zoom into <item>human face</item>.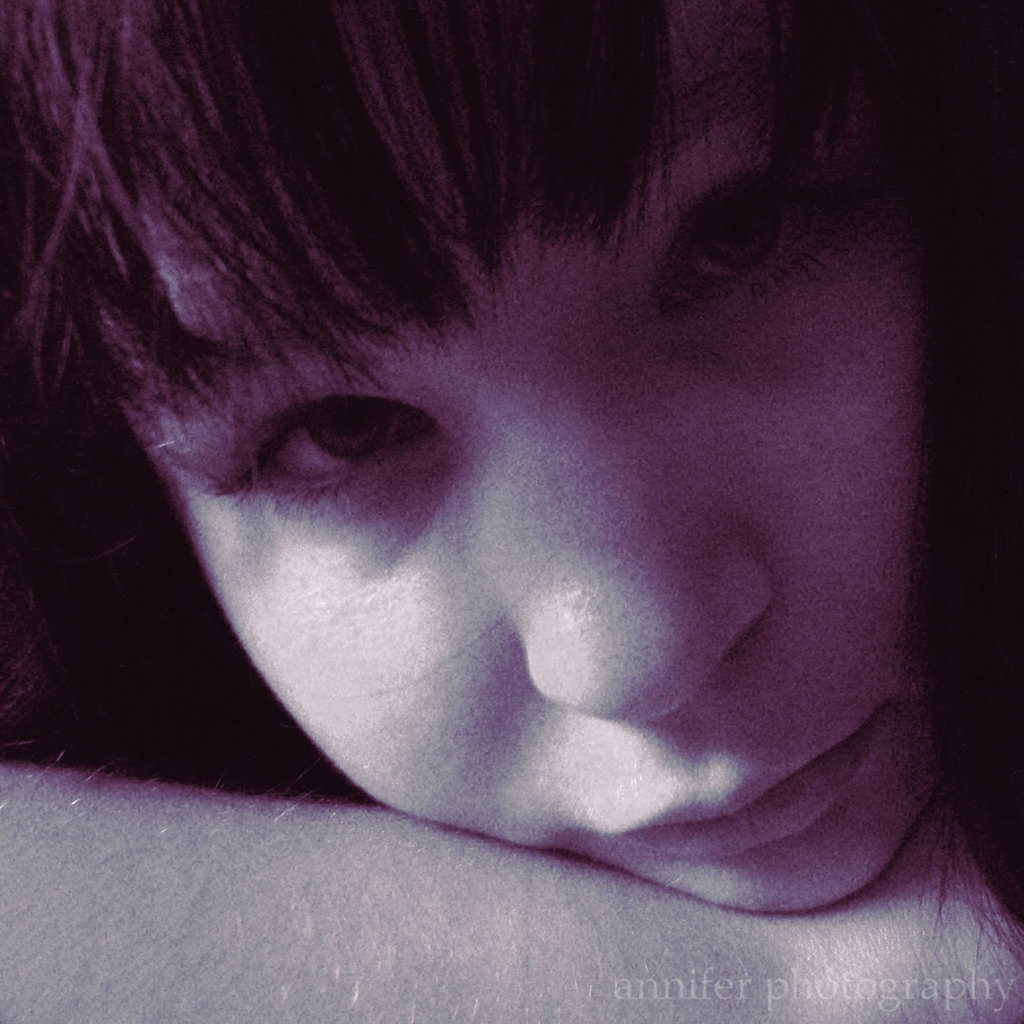
Zoom target: [x1=125, y1=58, x2=931, y2=912].
